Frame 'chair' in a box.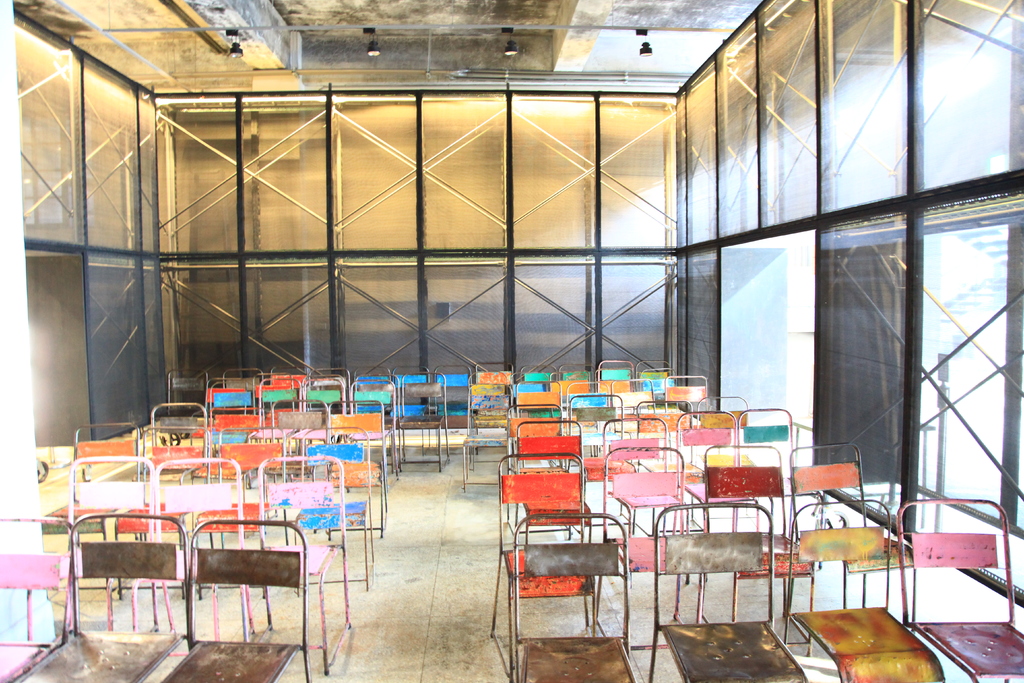
select_region(797, 504, 938, 682).
